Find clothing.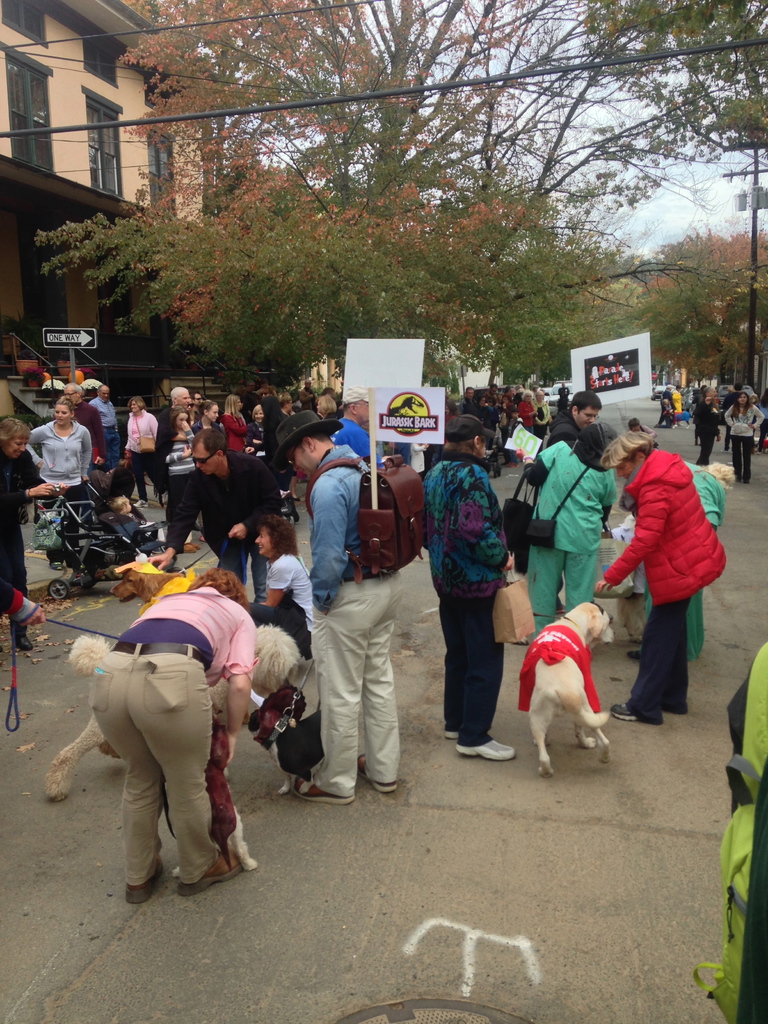
bbox=[719, 400, 763, 476].
